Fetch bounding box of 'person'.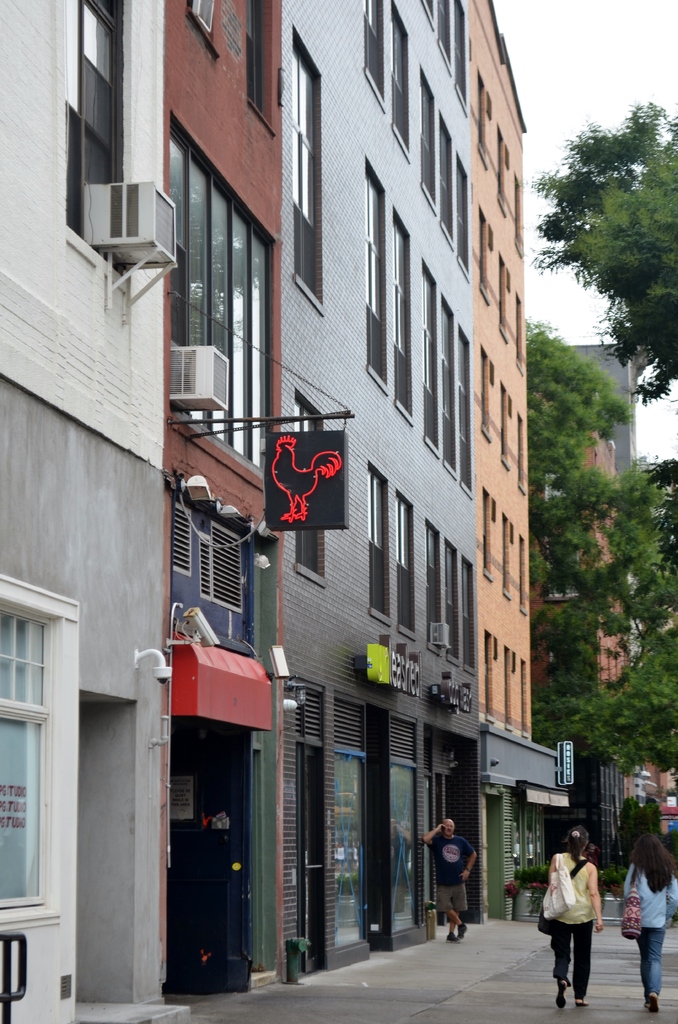
Bbox: <region>538, 828, 607, 1008</region>.
